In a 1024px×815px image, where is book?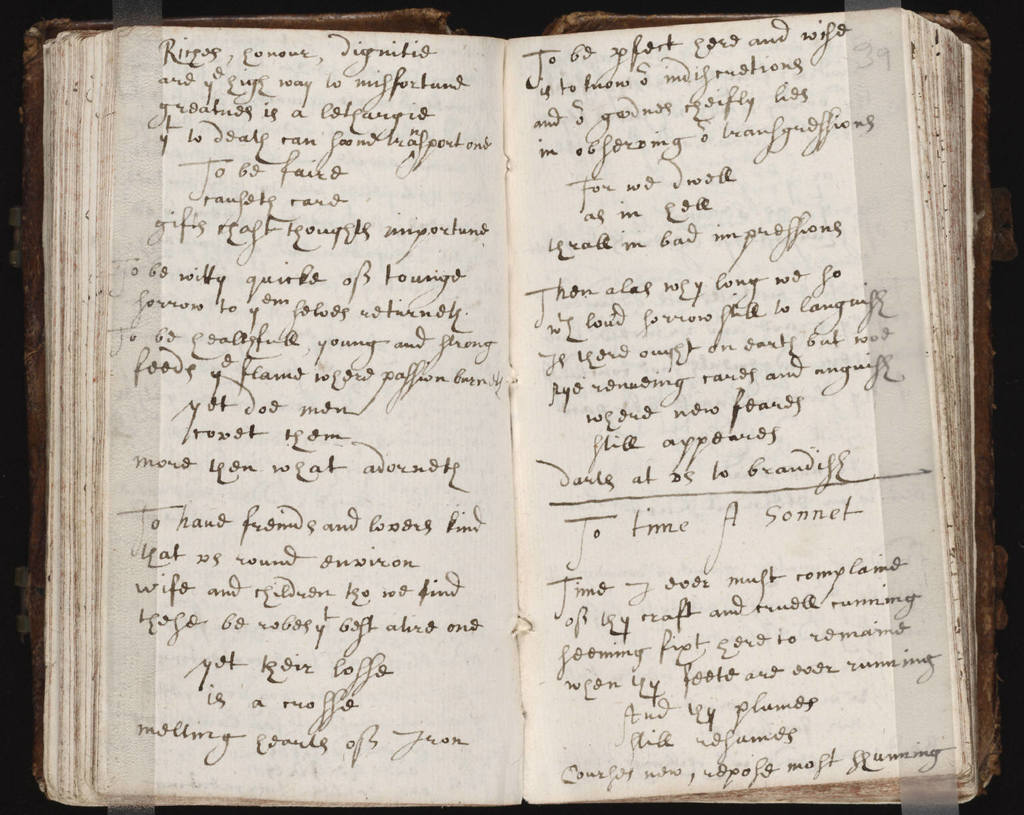
(82,0,997,810).
